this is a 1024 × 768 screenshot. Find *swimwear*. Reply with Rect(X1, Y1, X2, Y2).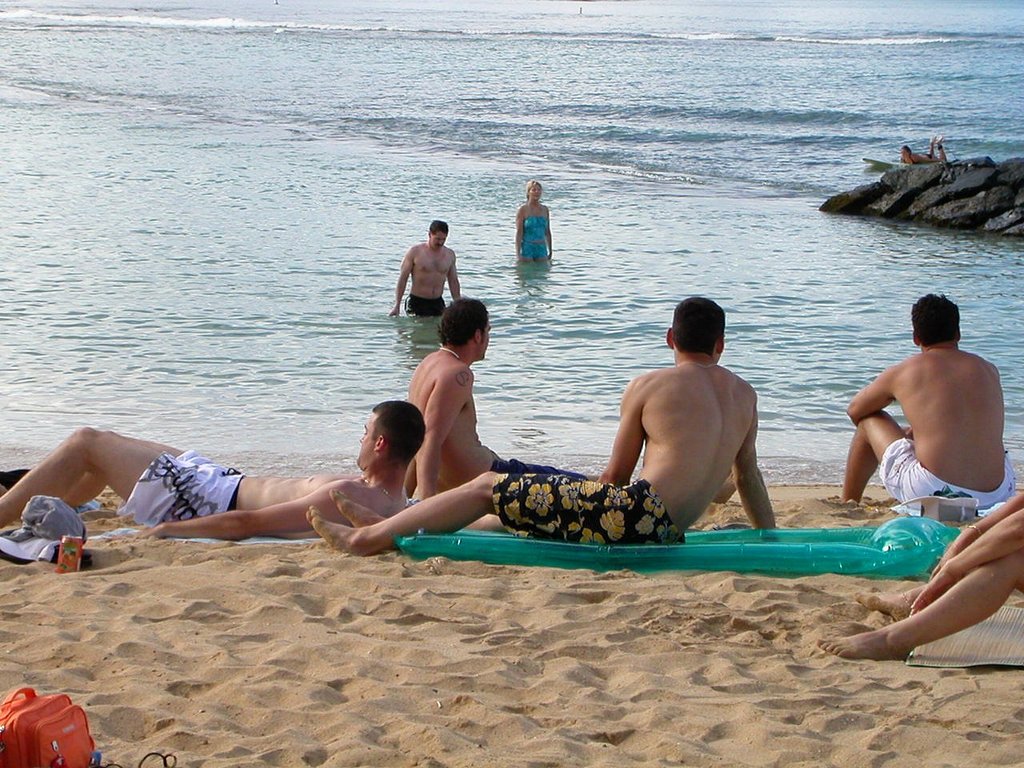
Rect(870, 438, 1015, 516).
